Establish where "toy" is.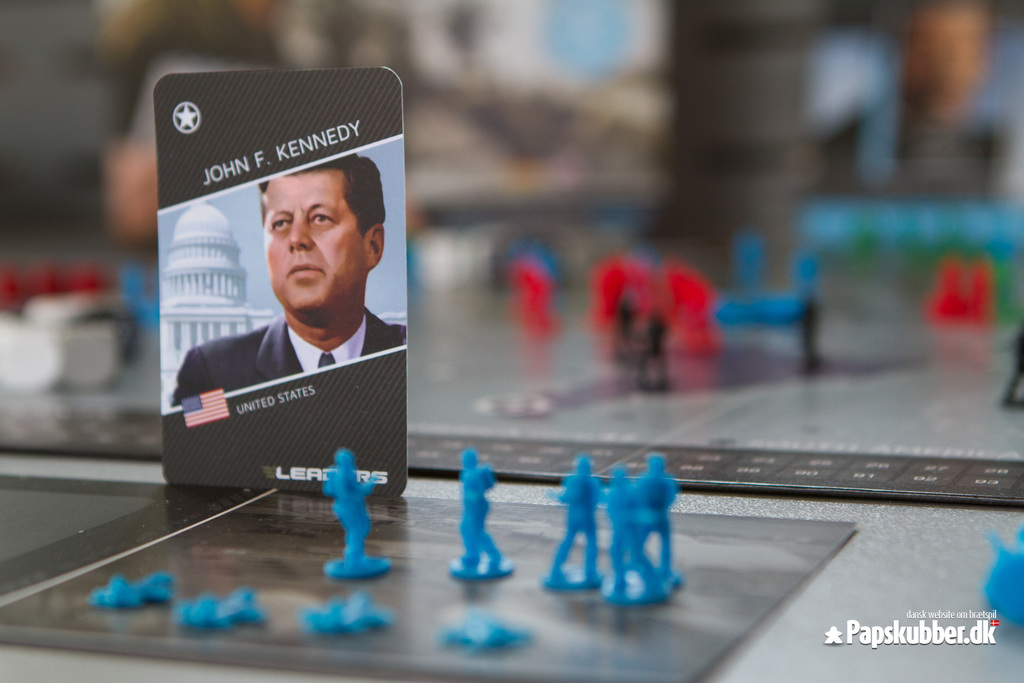
Established at 543, 463, 602, 595.
